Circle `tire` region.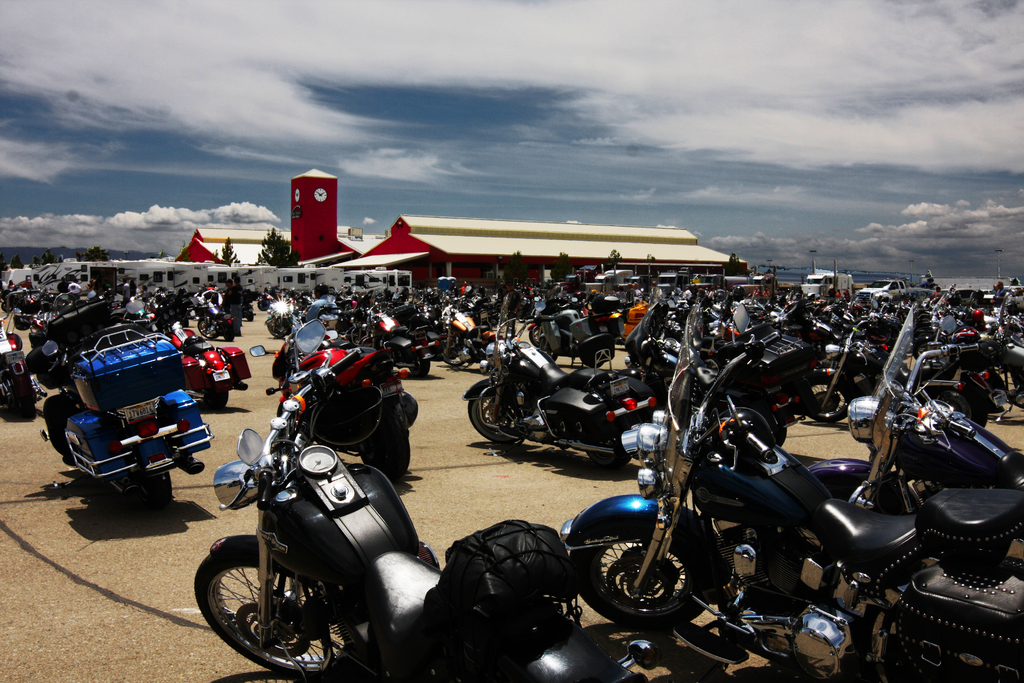
Region: box(143, 468, 176, 506).
